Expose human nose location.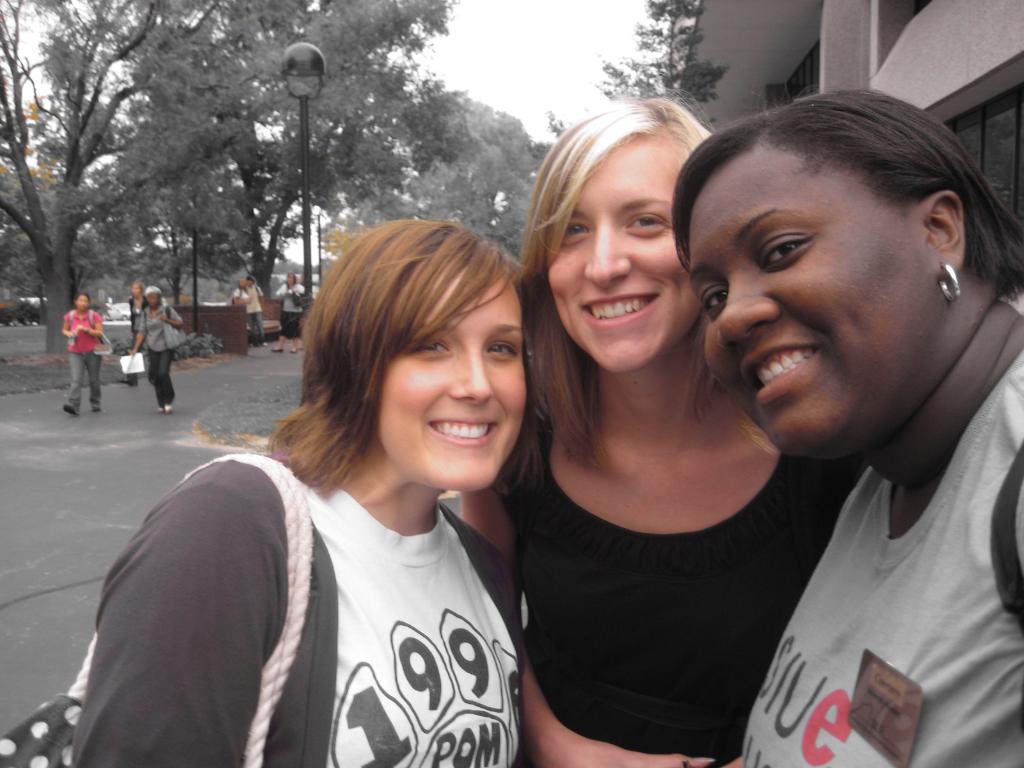
Exposed at [left=582, top=217, right=634, bottom=294].
